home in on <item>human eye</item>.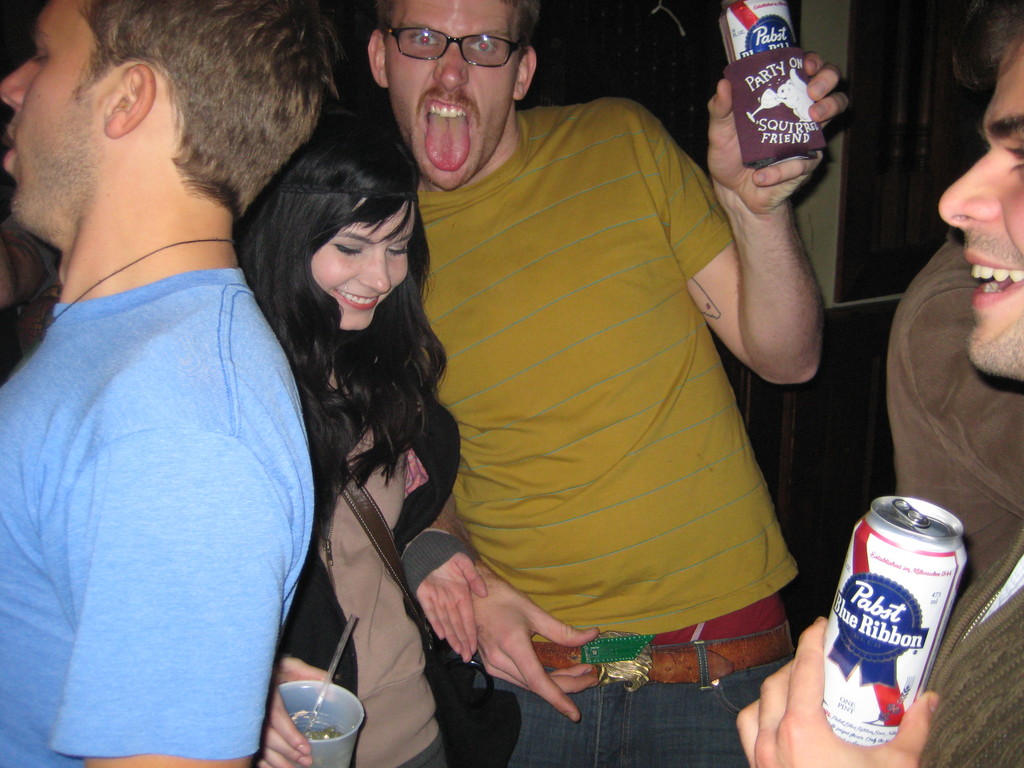
Homed in at <region>1005, 143, 1023, 172</region>.
